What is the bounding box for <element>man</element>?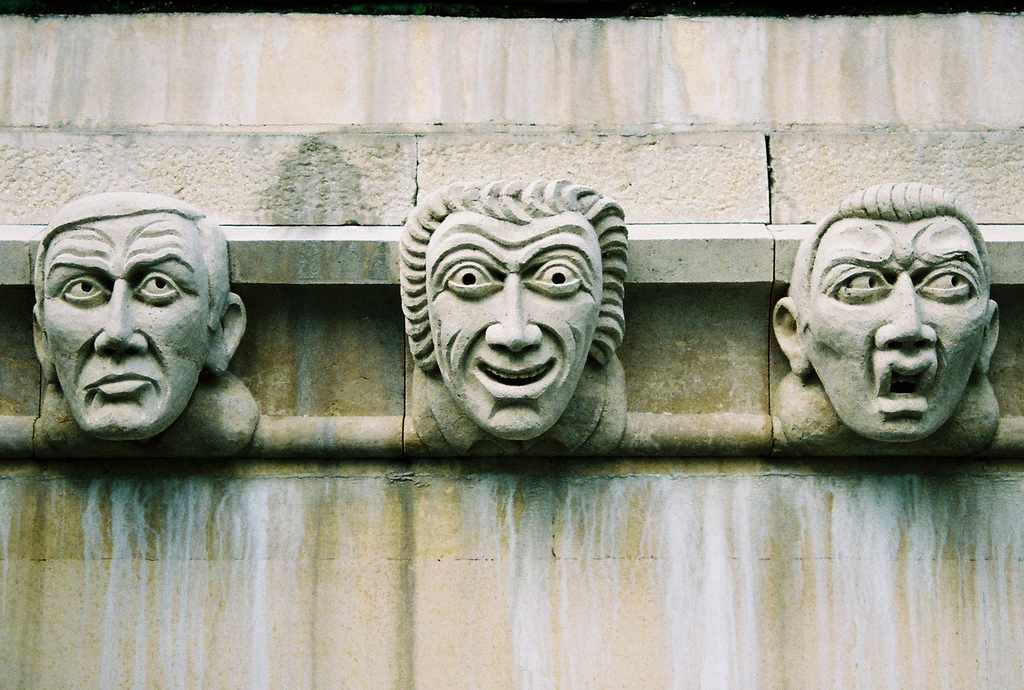
pyautogui.locateOnScreen(390, 174, 635, 454).
